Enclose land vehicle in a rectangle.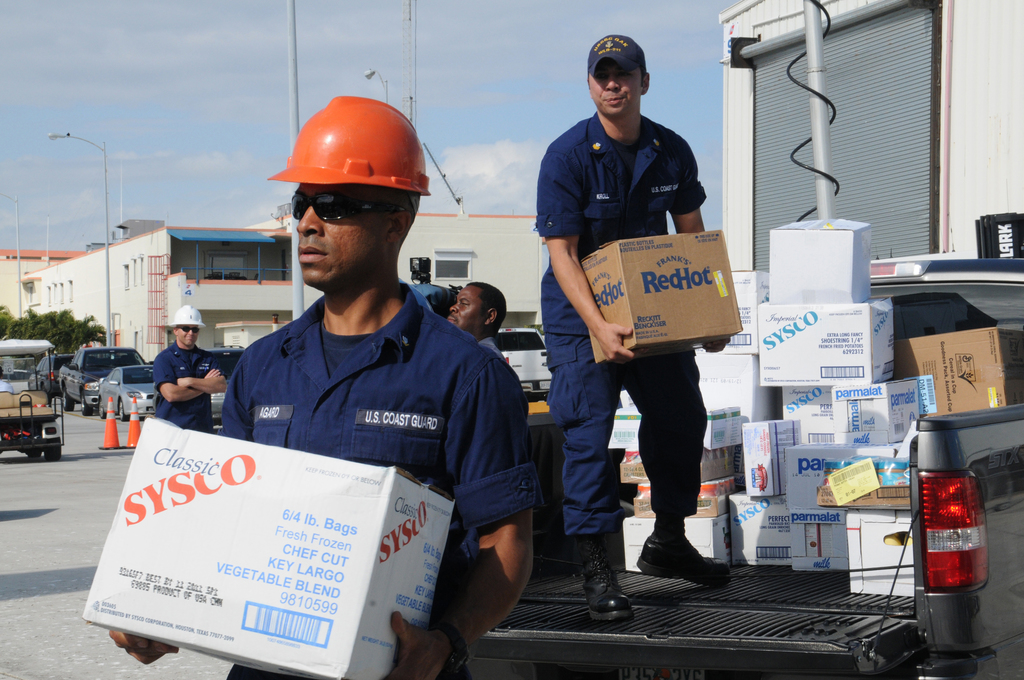
bbox=(56, 344, 148, 413).
